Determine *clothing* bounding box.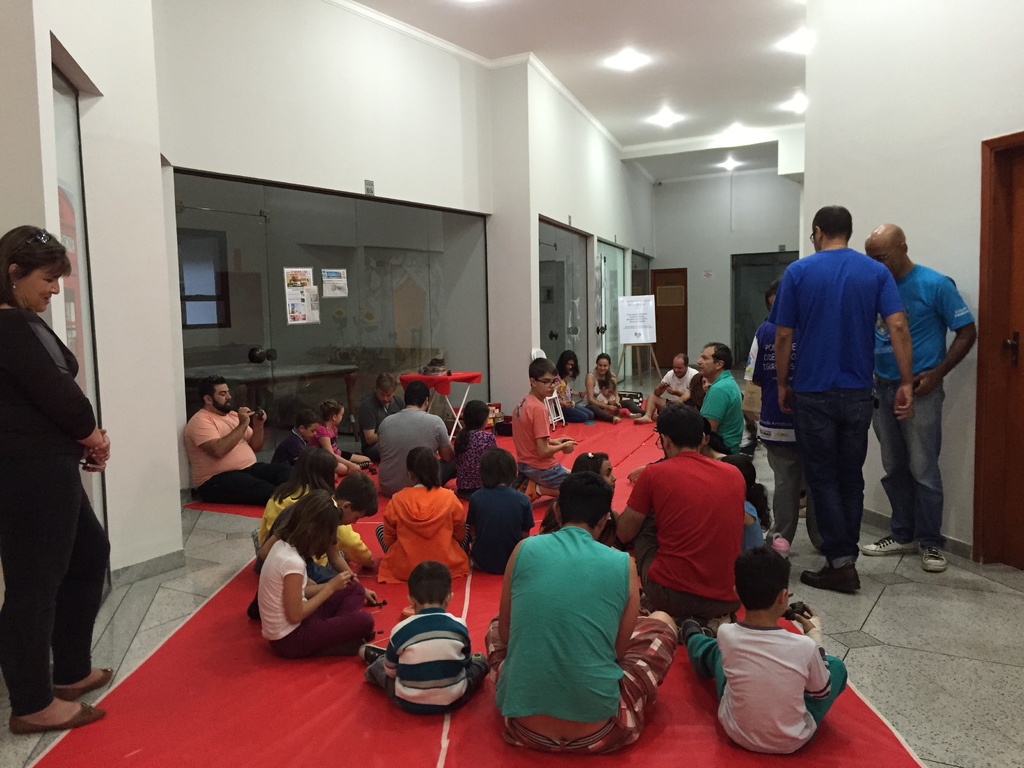
Determined: box=[0, 292, 95, 722].
